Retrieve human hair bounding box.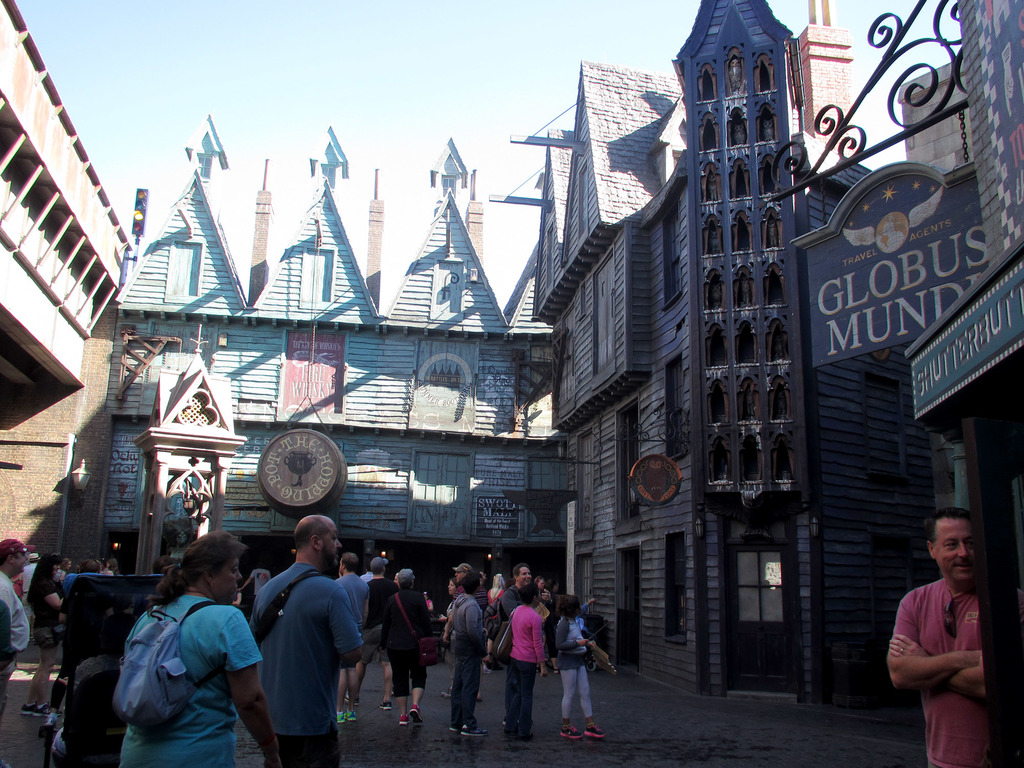
Bounding box: left=515, top=563, right=522, bottom=577.
